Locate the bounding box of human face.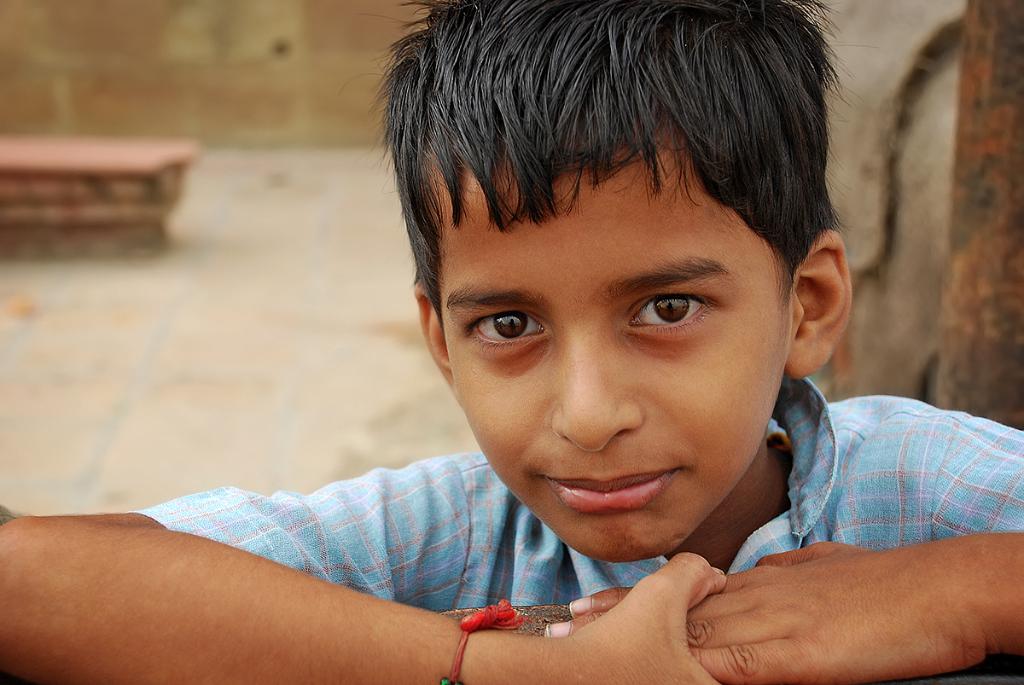
Bounding box: 450/141/786/566.
